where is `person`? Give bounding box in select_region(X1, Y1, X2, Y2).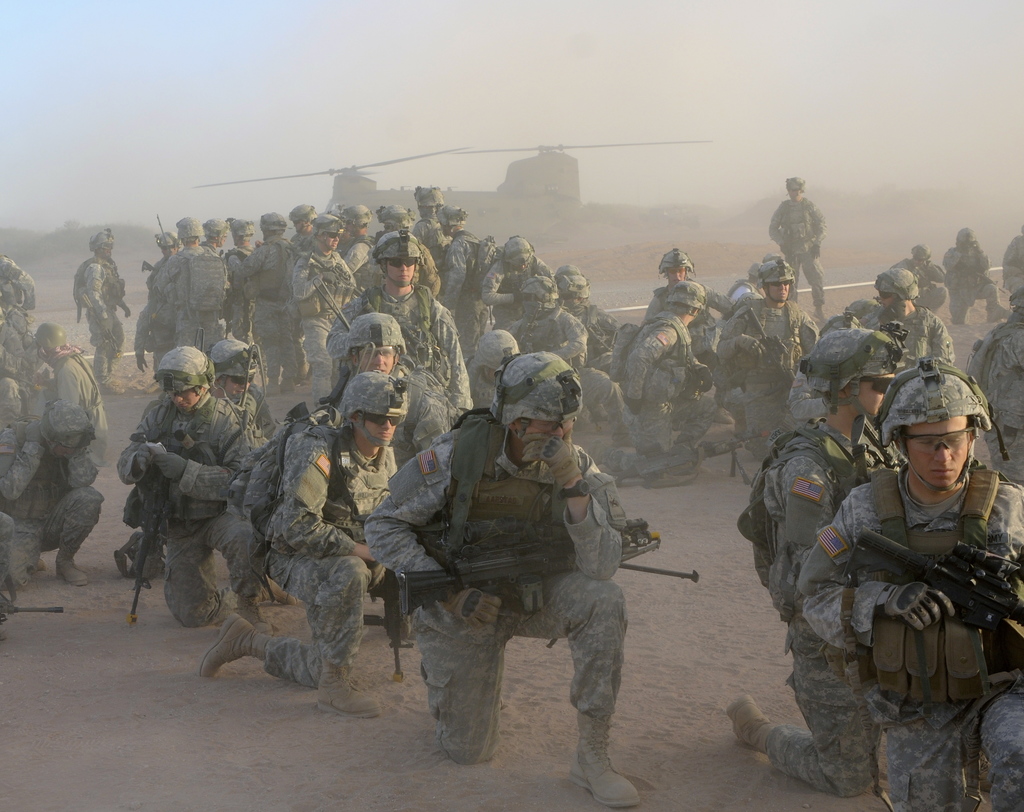
select_region(406, 335, 644, 795).
